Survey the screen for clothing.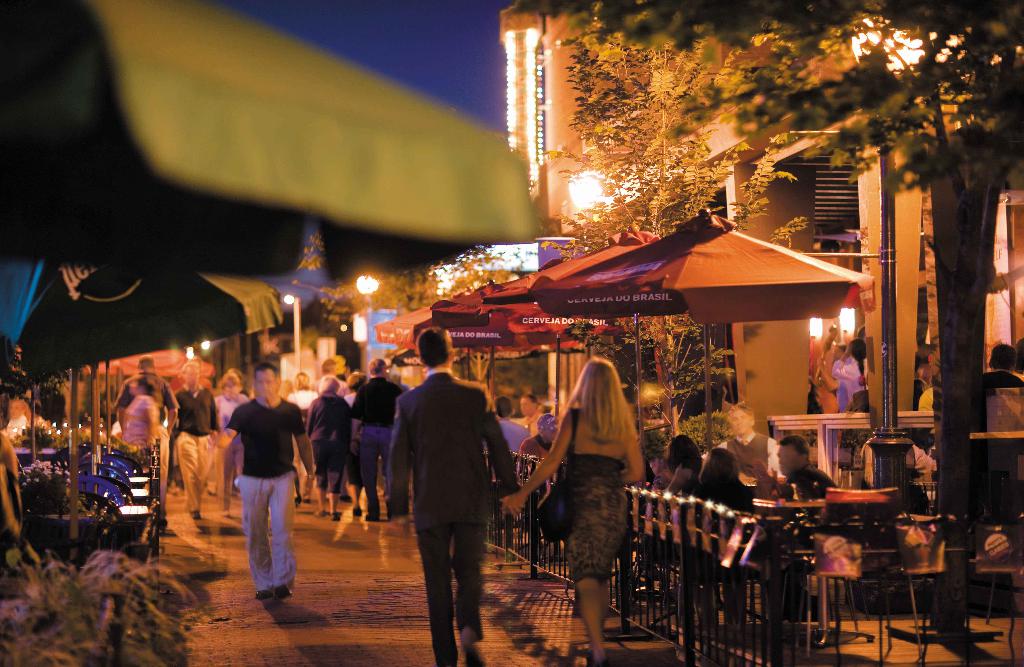
Survey found: bbox=(118, 387, 167, 472).
